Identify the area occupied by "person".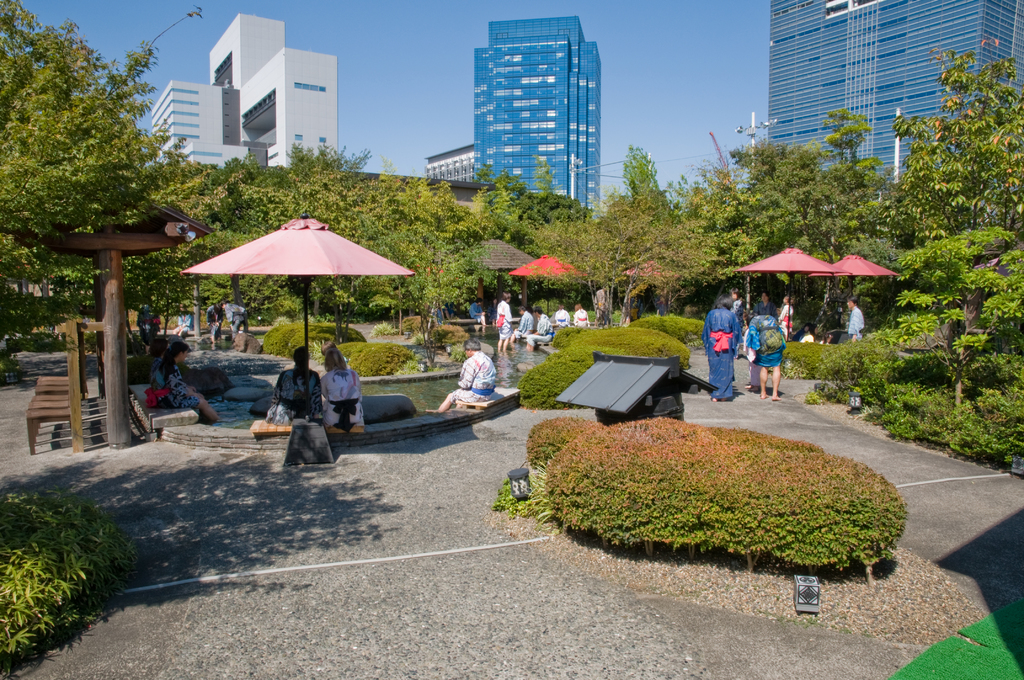
Area: <box>524,303,555,350</box>.
